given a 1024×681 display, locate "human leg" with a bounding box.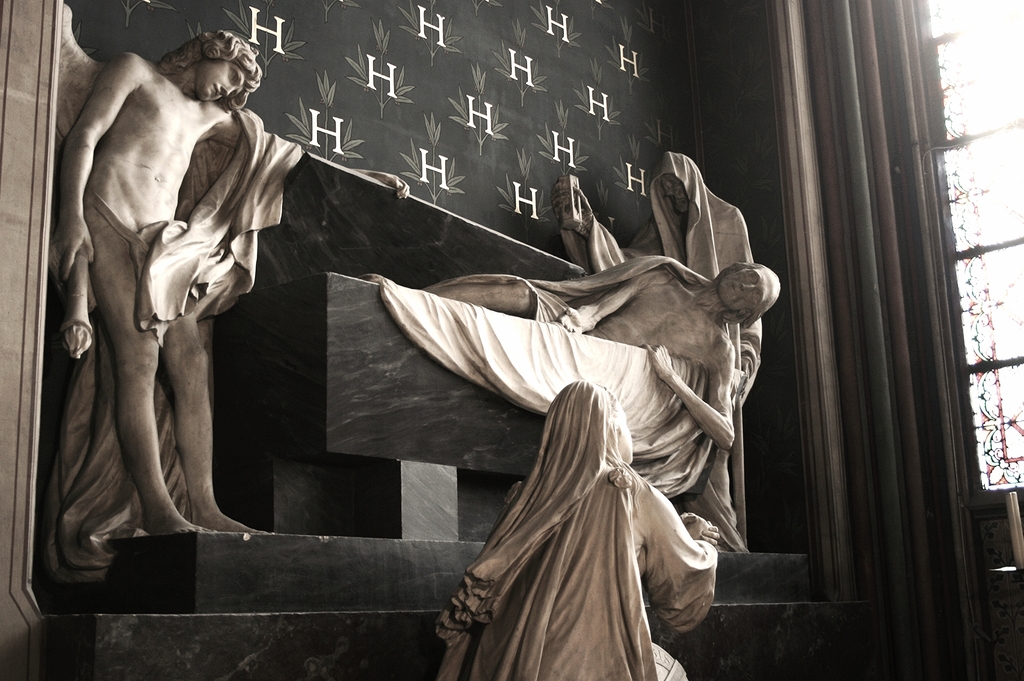
Located: {"x1": 84, "y1": 232, "x2": 207, "y2": 534}.
